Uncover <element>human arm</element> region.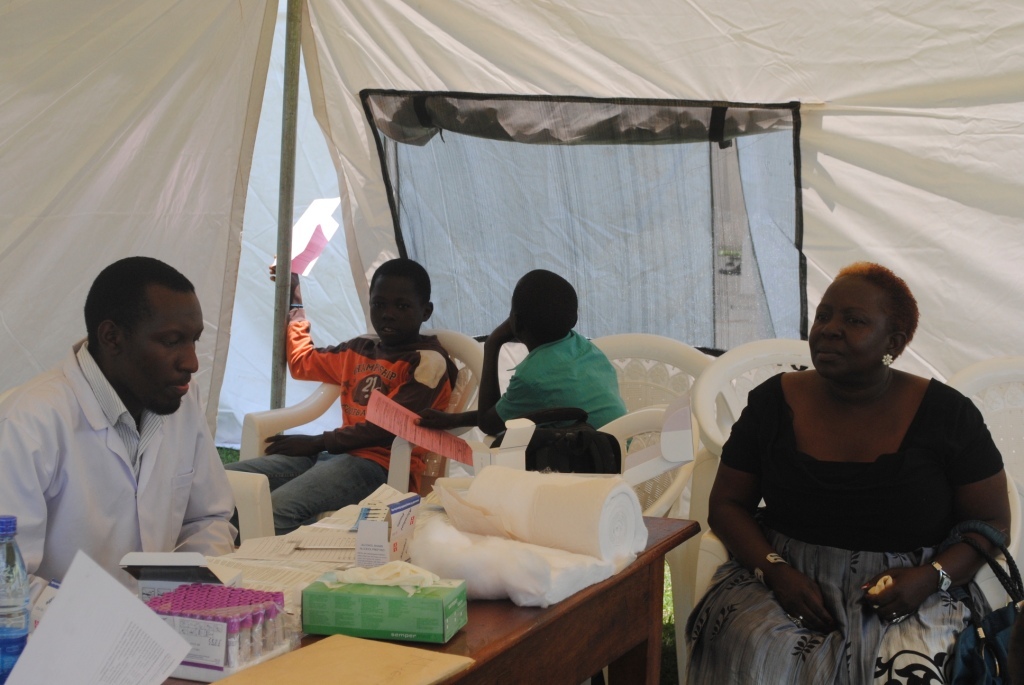
Uncovered: detection(0, 417, 47, 607).
